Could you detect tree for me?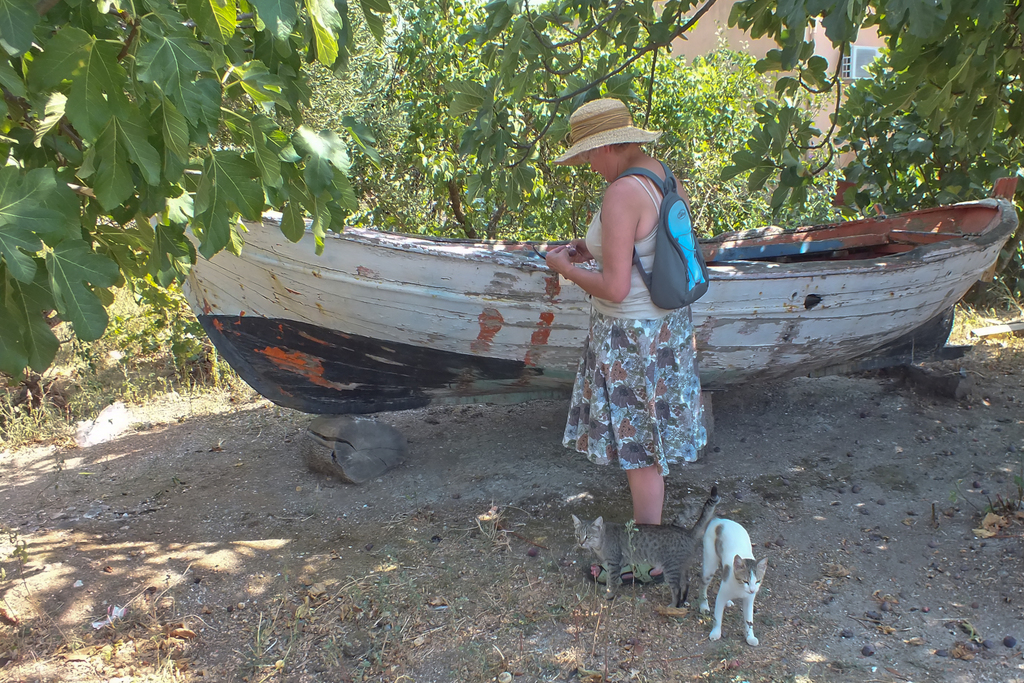
Detection result: left=0, top=0, right=393, bottom=376.
